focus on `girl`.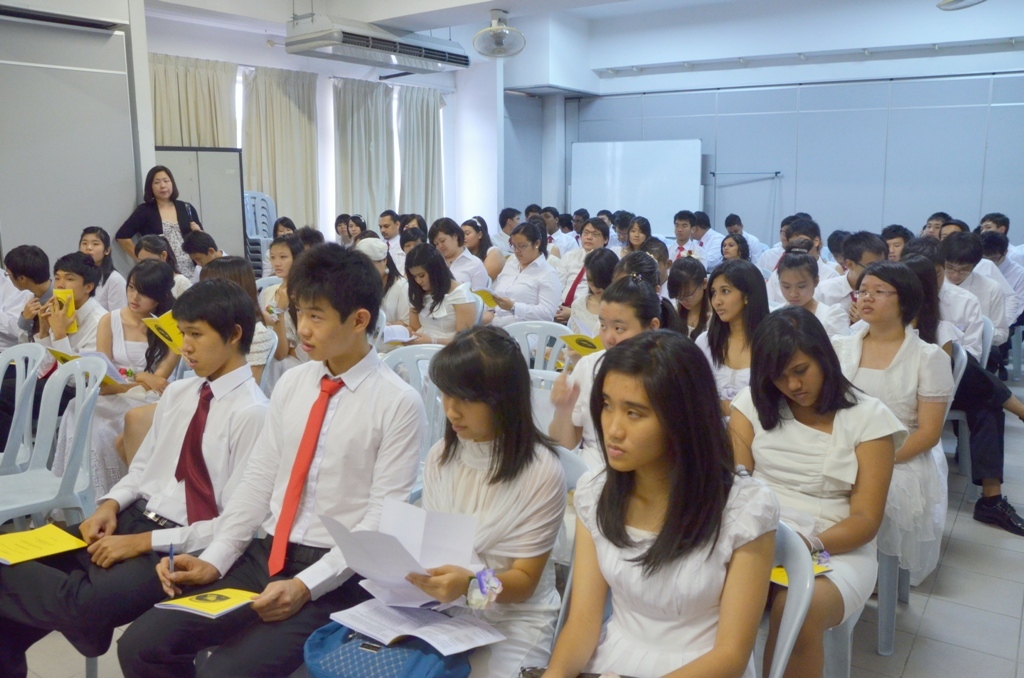
Focused at [79,227,126,315].
